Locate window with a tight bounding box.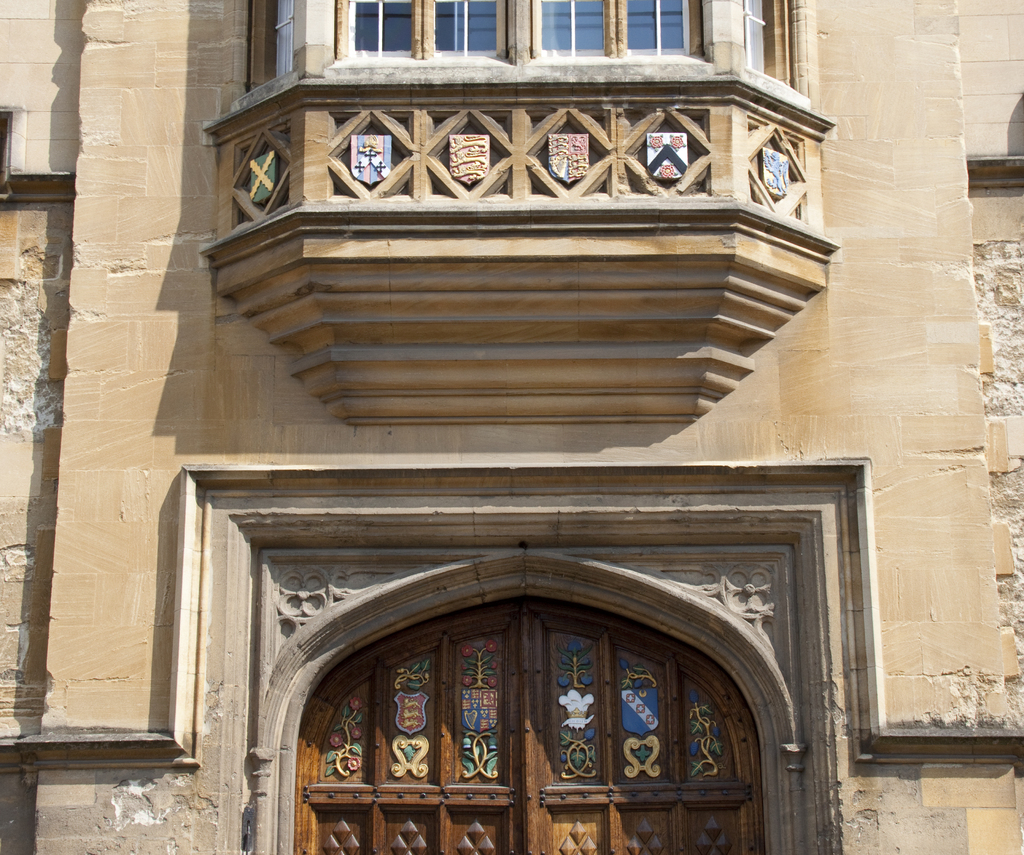
left=739, top=2, right=802, bottom=93.
